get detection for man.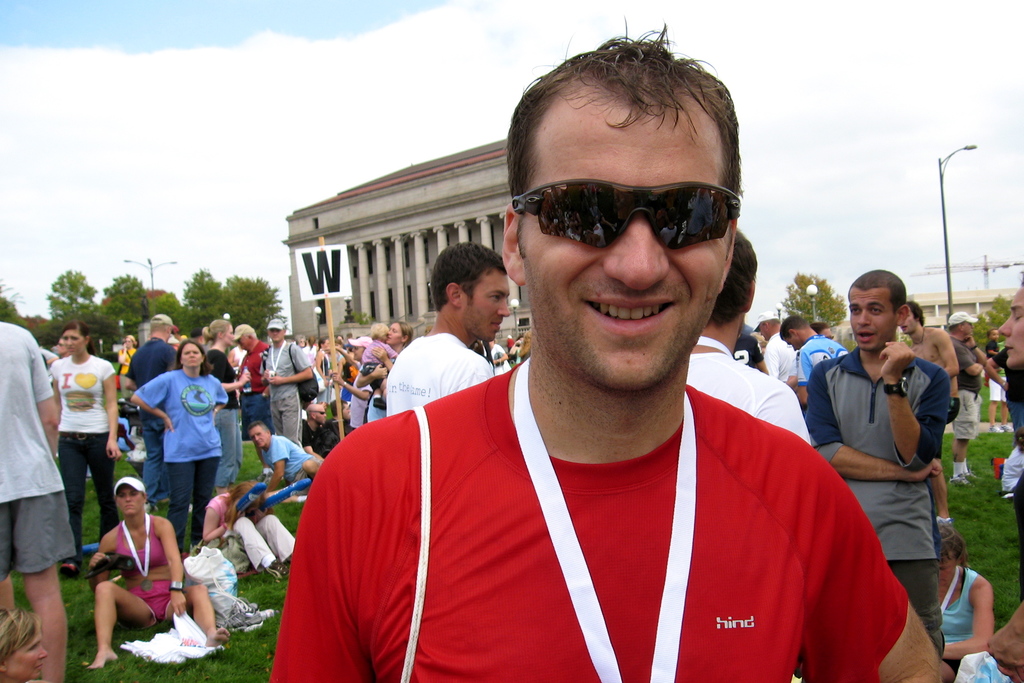
Detection: select_region(0, 316, 79, 682).
